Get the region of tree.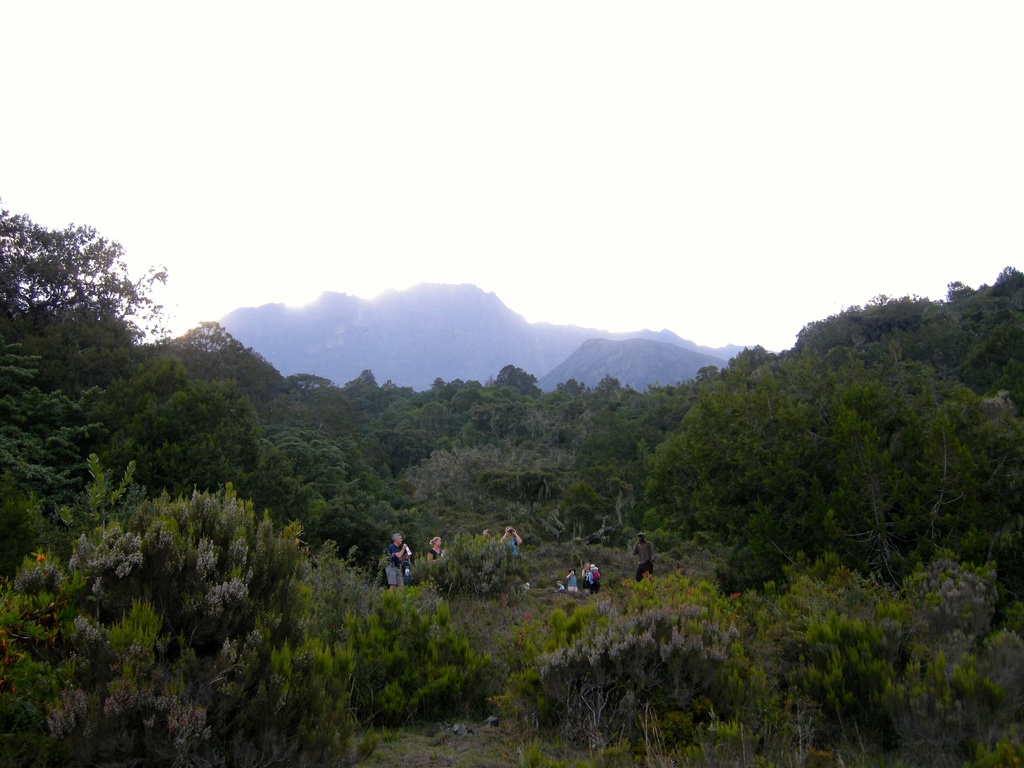
<box>0,201,1023,593</box>.
